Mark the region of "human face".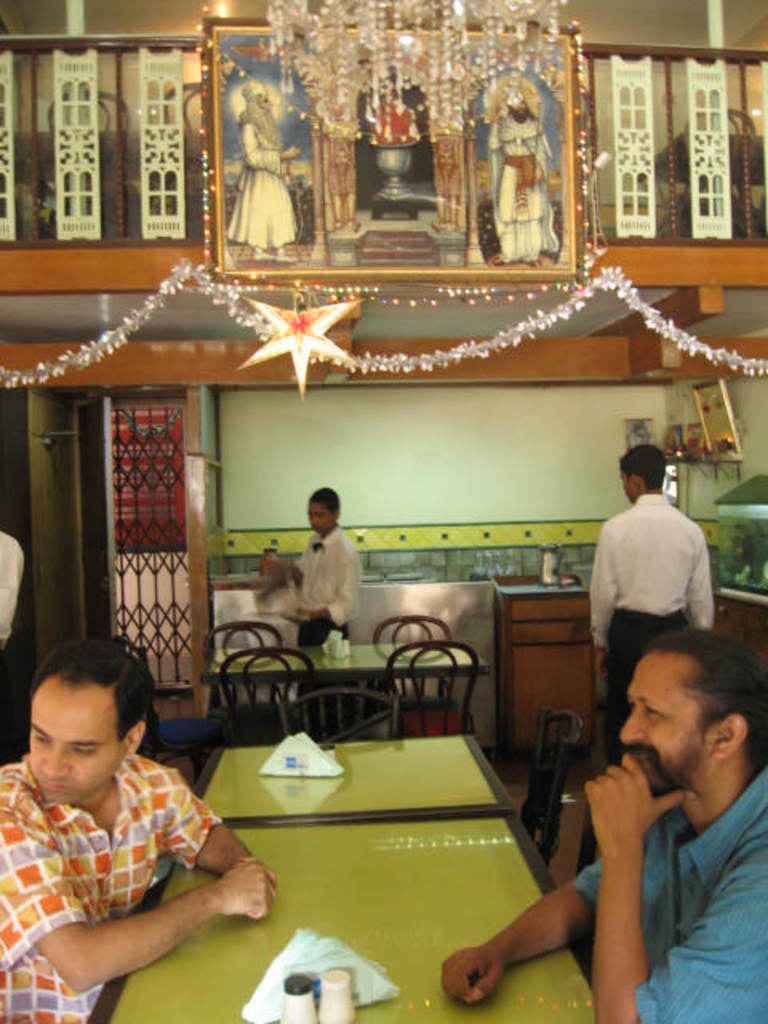
Region: x1=619 y1=654 x2=714 y2=792.
